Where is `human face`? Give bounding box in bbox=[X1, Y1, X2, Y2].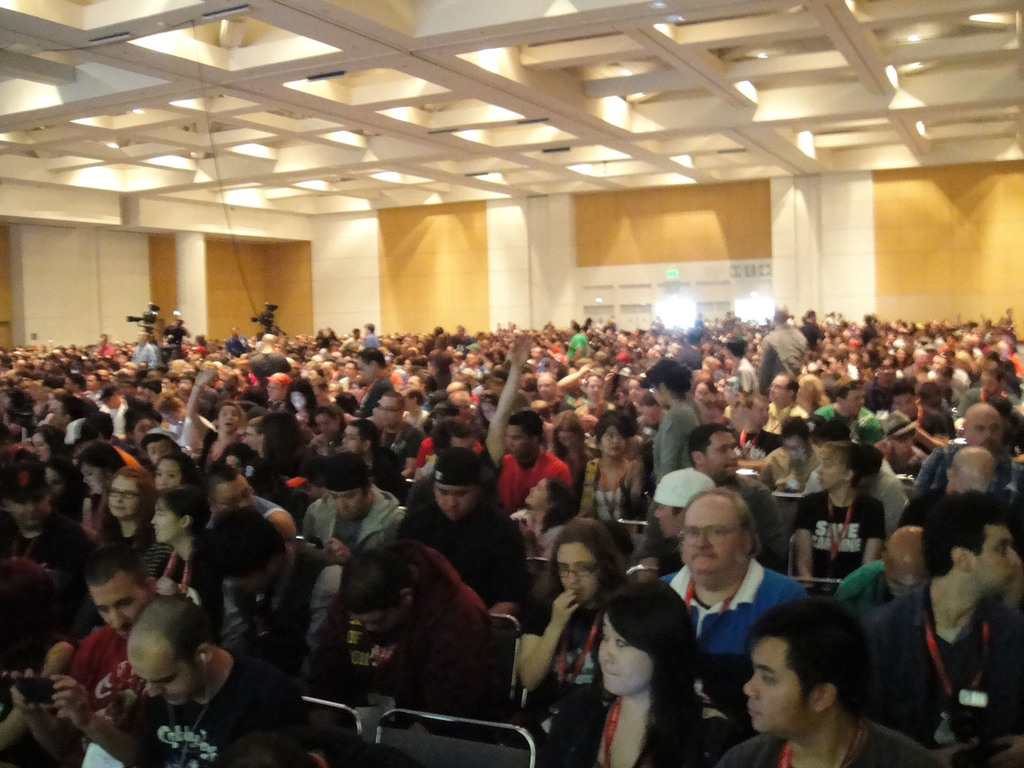
bbox=[151, 500, 178, 541].
